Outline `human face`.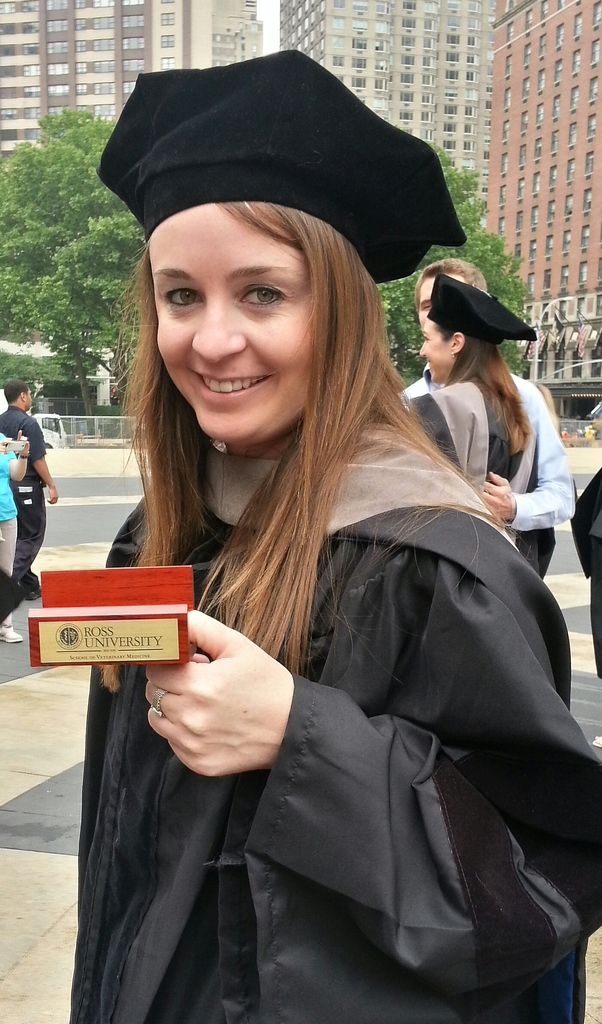
Outline: bbox=[142, 204, 309, 449].
